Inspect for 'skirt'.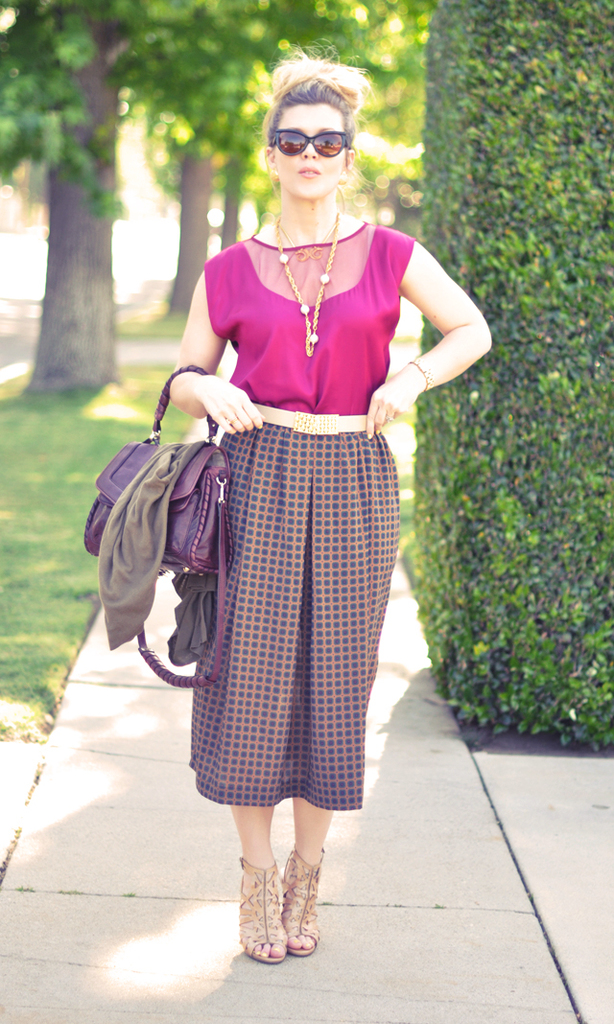
Inspection: Rect(185, 409, 404, 811).
